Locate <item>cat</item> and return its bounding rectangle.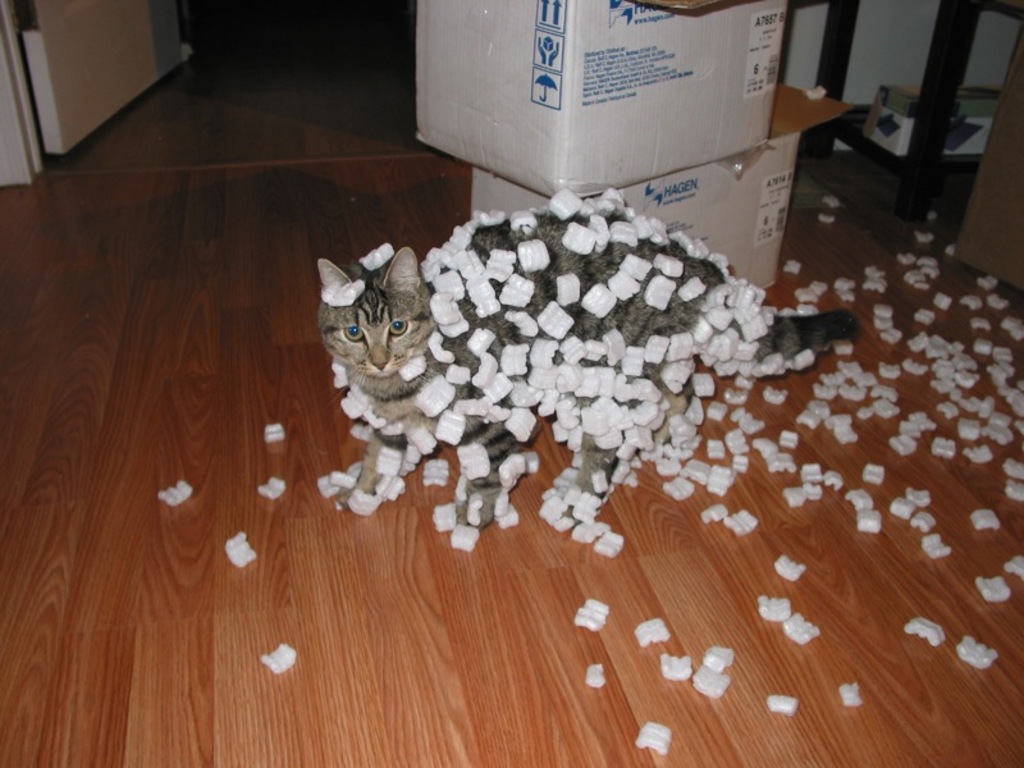
l=315, t=209, r=868, b=530.
